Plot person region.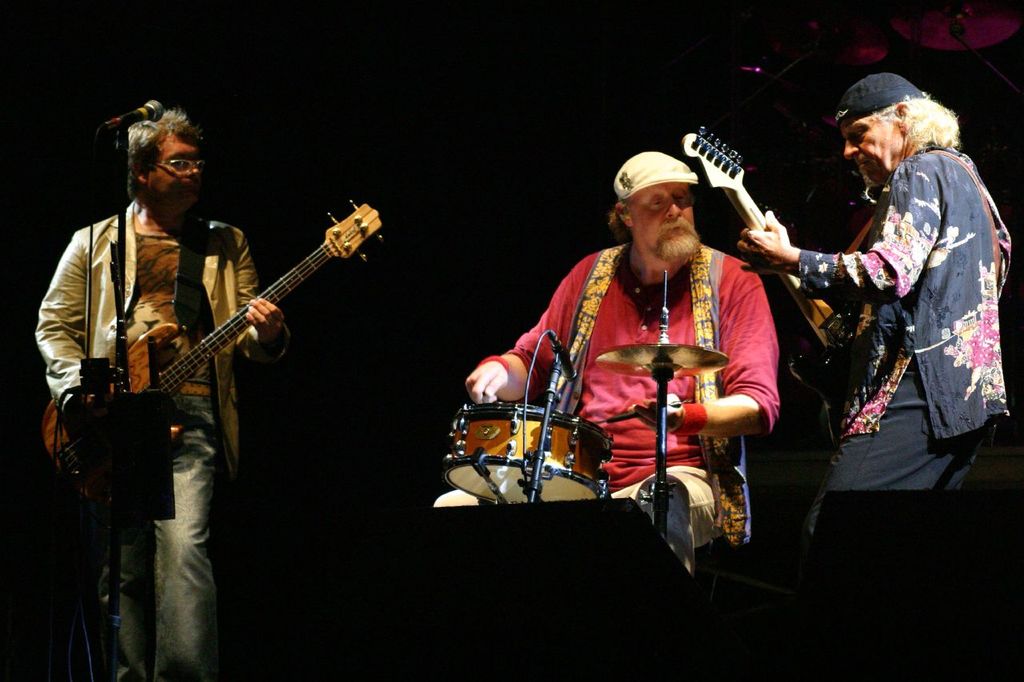
Plotted at [left=470, top=148, right=784, bottom=568].
